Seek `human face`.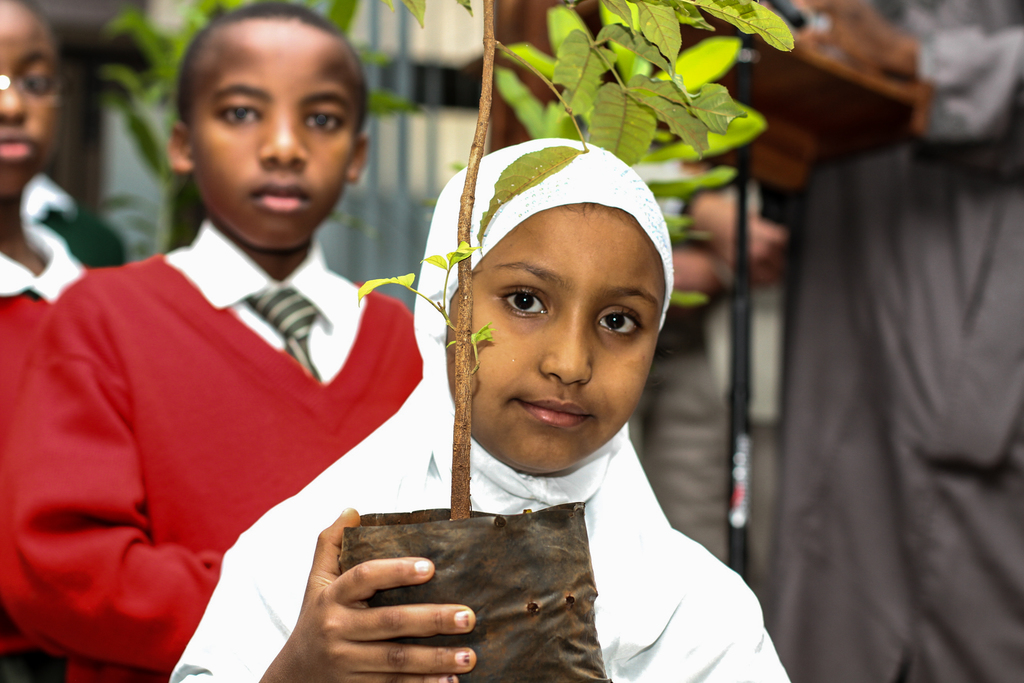
{"left": 0, "top": 0, "right": 75, "bottom": 184}.
